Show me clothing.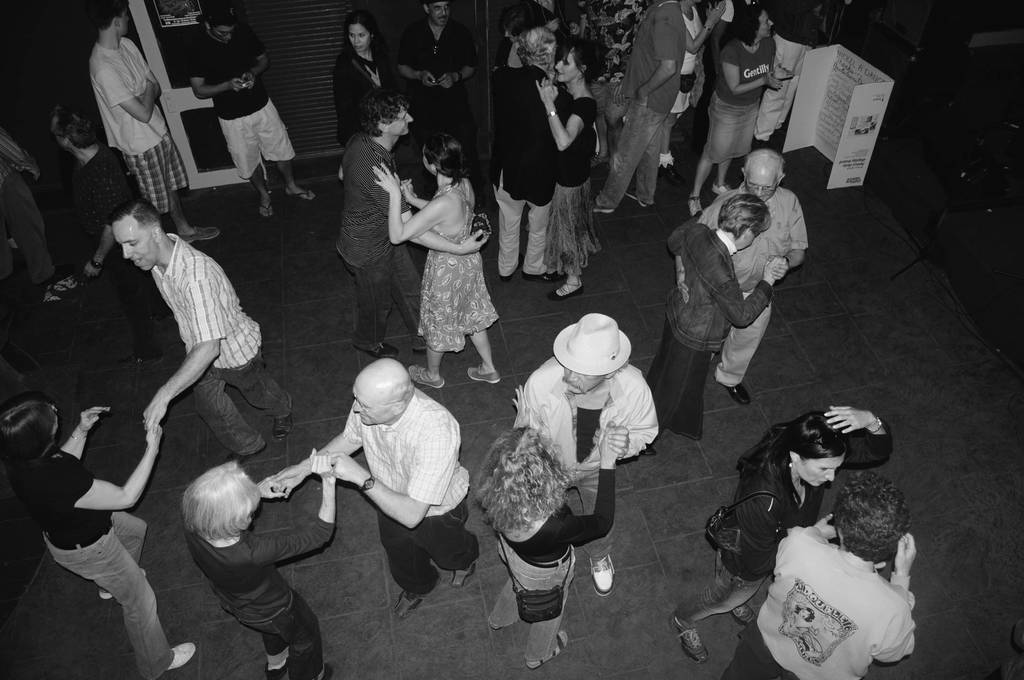
clothing is here: pyautogui.locateOnScreen(191, 28, 296, 178).
